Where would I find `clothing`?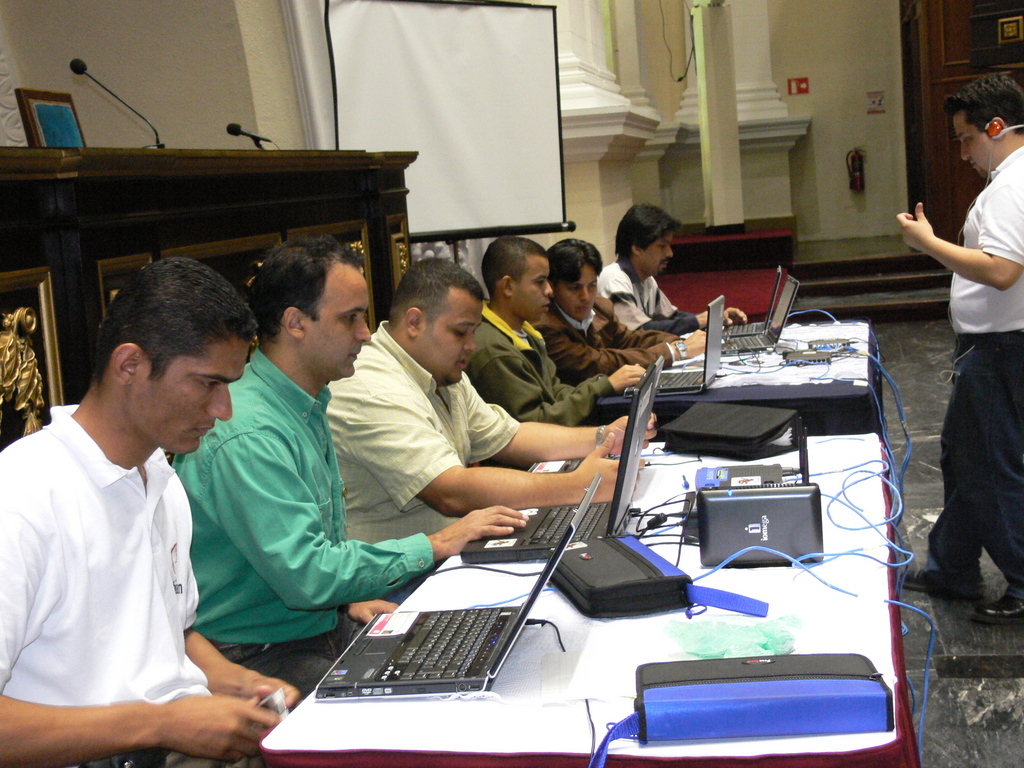
At locate(610, 253, 722, 340).
